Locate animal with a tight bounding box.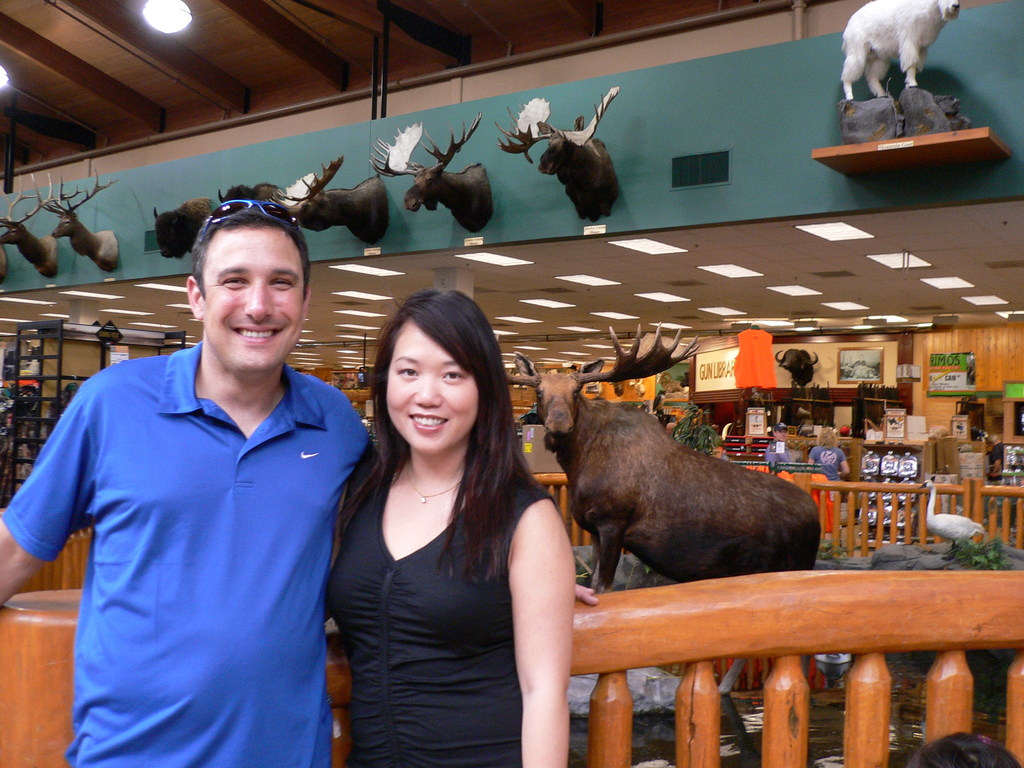
select_region(834, 0, 966, 101).
